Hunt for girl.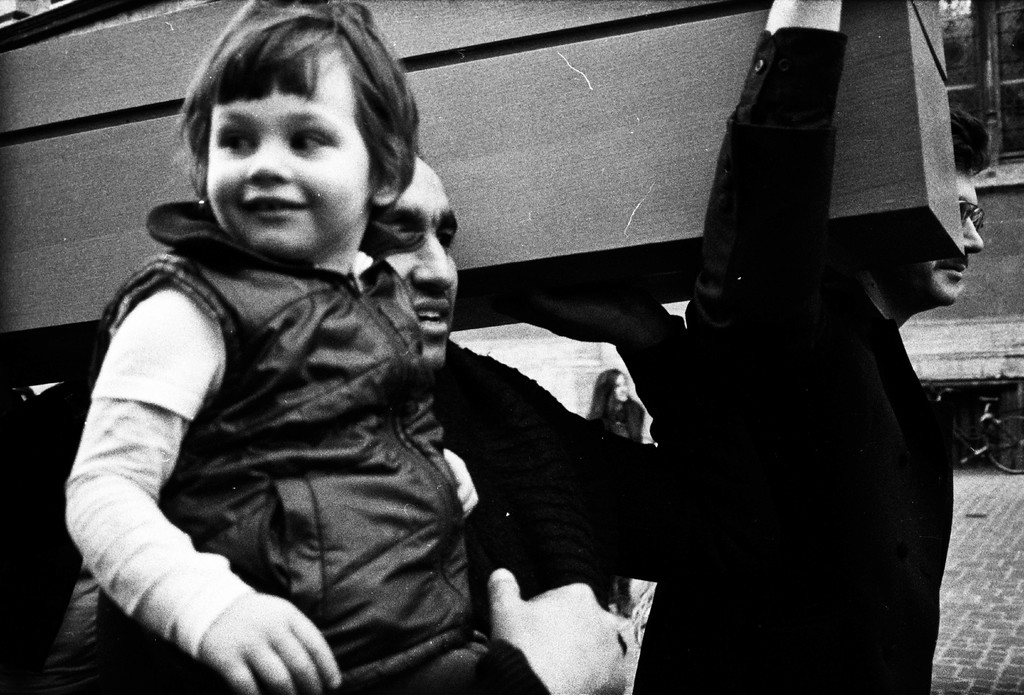
Hunted down at [67, 0, 534, 694].
